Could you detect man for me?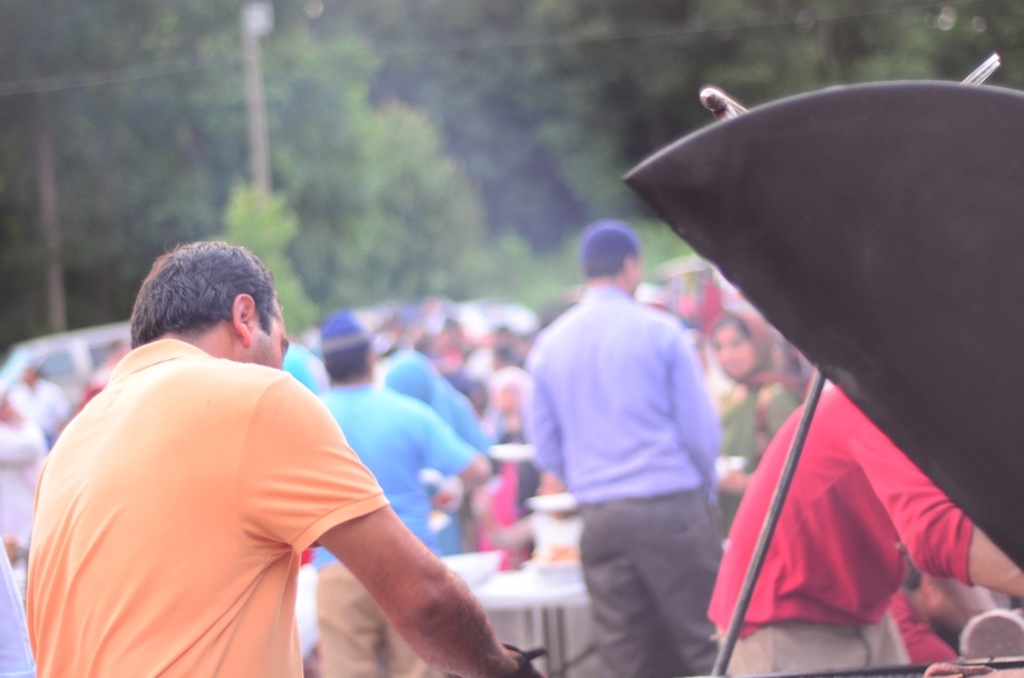
Detection result: 520, 220, 726, 677.
